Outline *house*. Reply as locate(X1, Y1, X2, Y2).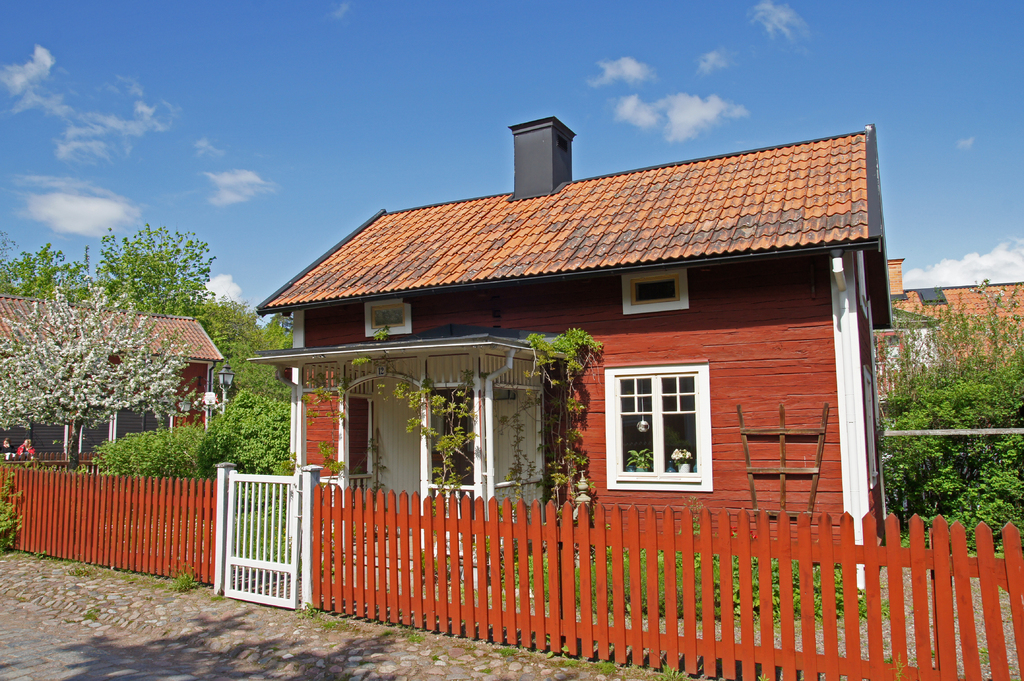
locate(871, 257, 1023, 405).
